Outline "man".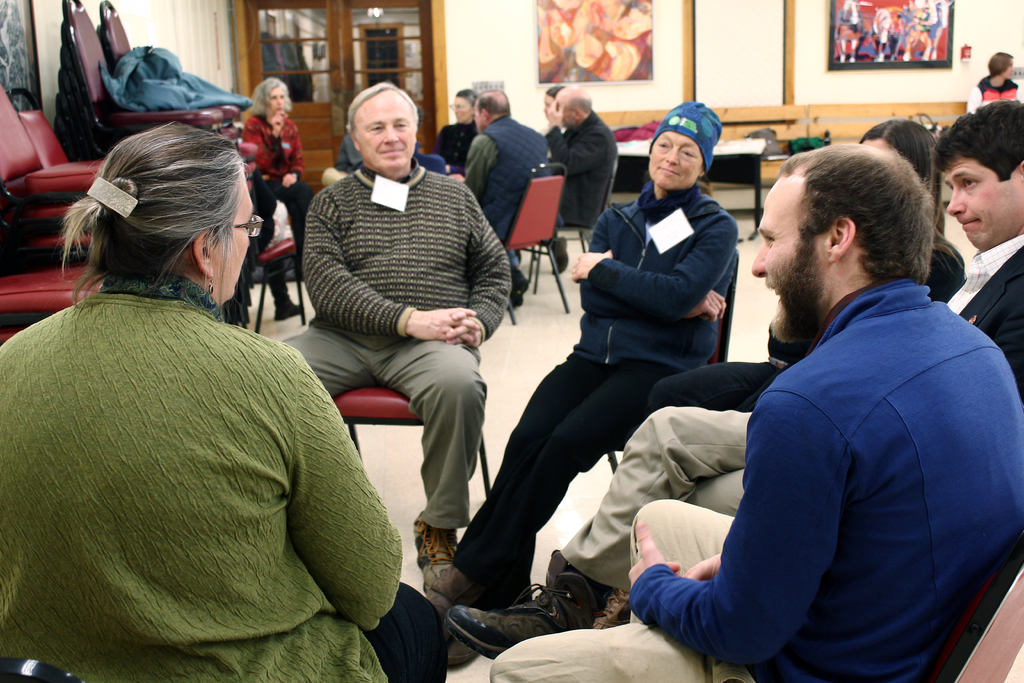
Outline: left=480, top=145, right=1023, bottom=682.
